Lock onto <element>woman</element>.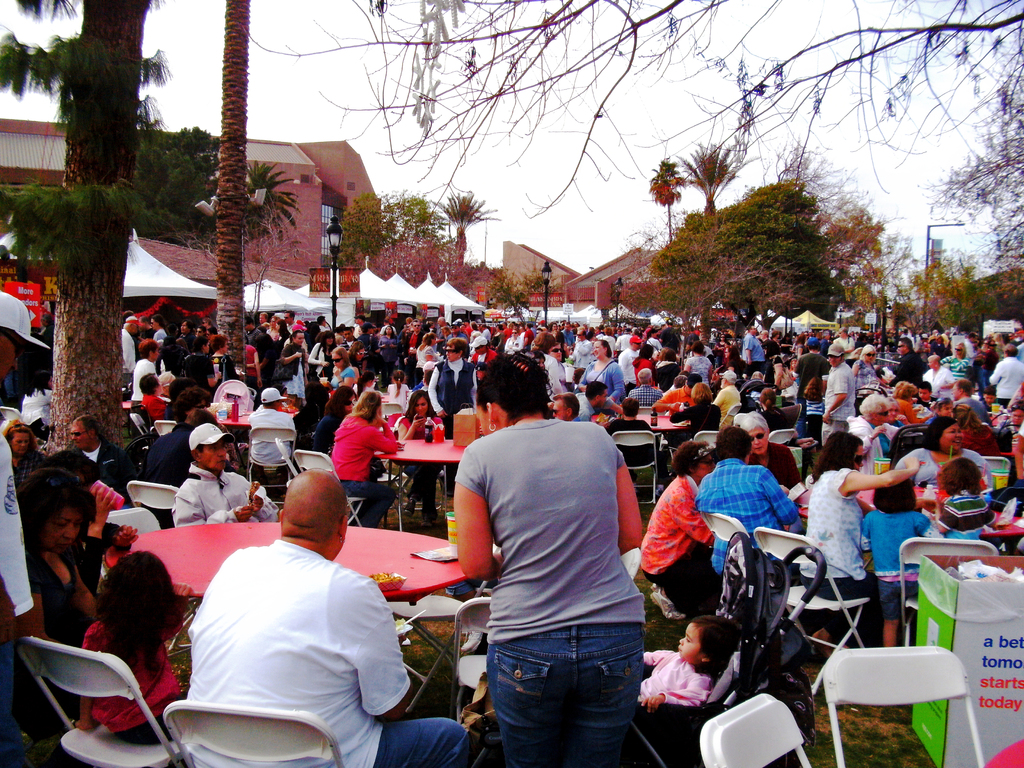
Locked: crop(848, 394, 901, 477).
